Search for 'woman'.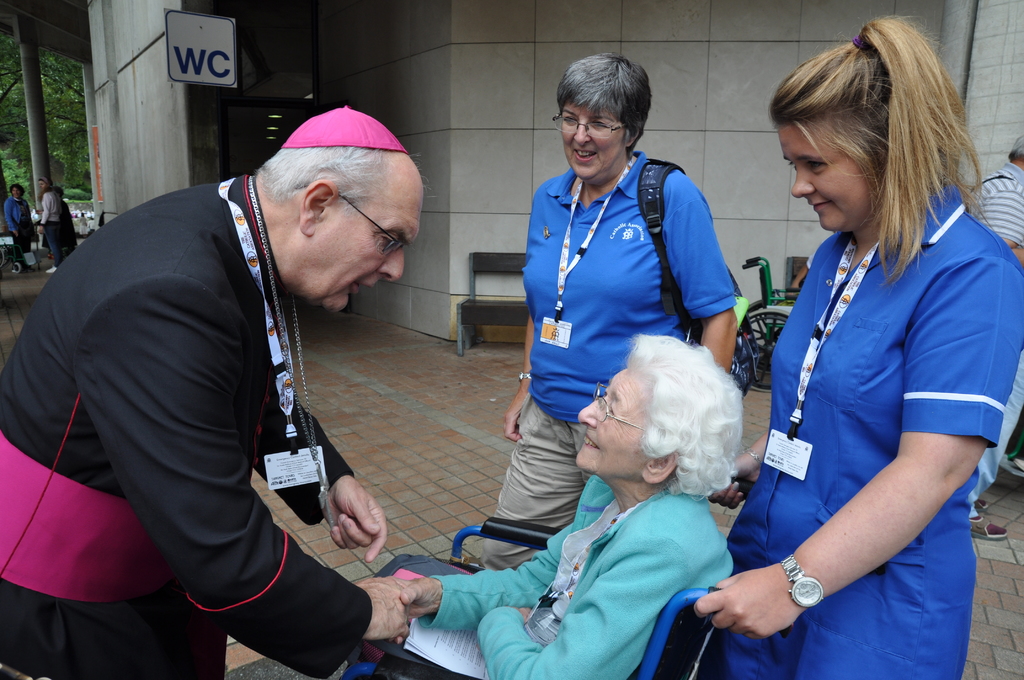
Found at [left=456, top=41, right=747, bottom=571].
